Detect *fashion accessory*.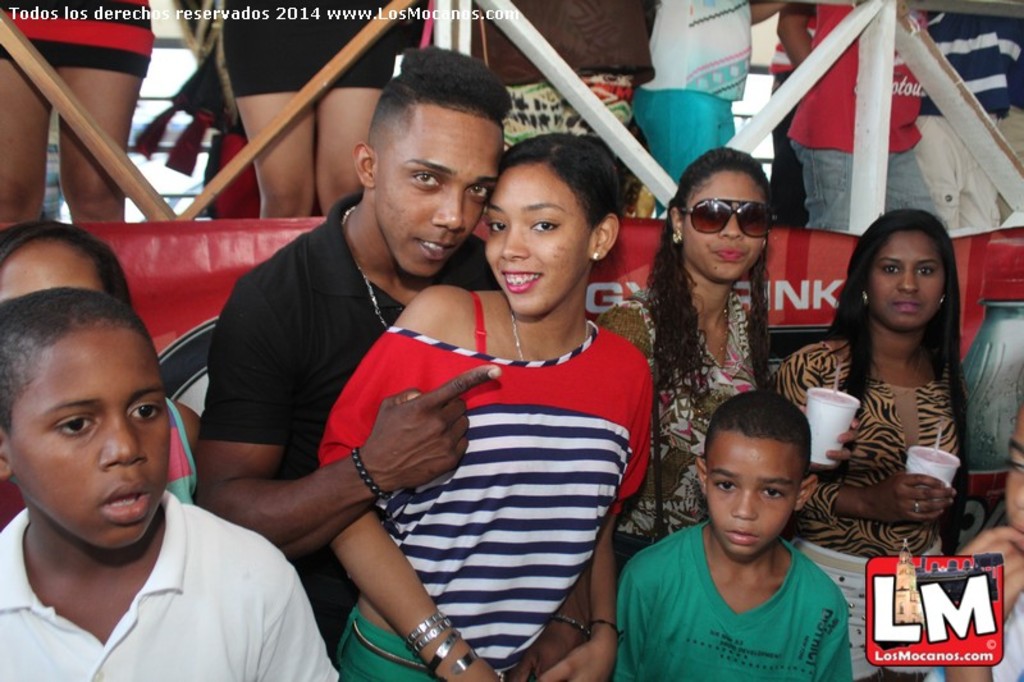
Detected at (860,292,870,303).
